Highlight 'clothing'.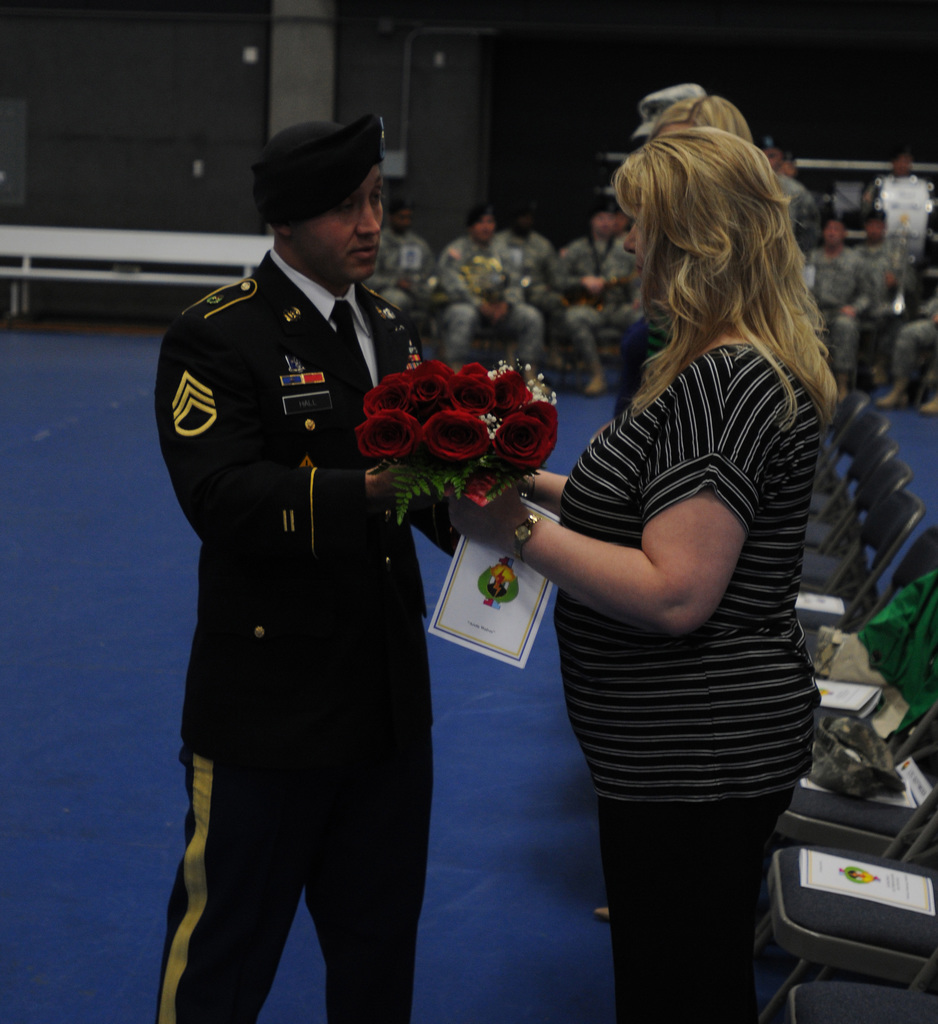
Highlighted region: (left=152, top=185, right=484, bottom=981).
